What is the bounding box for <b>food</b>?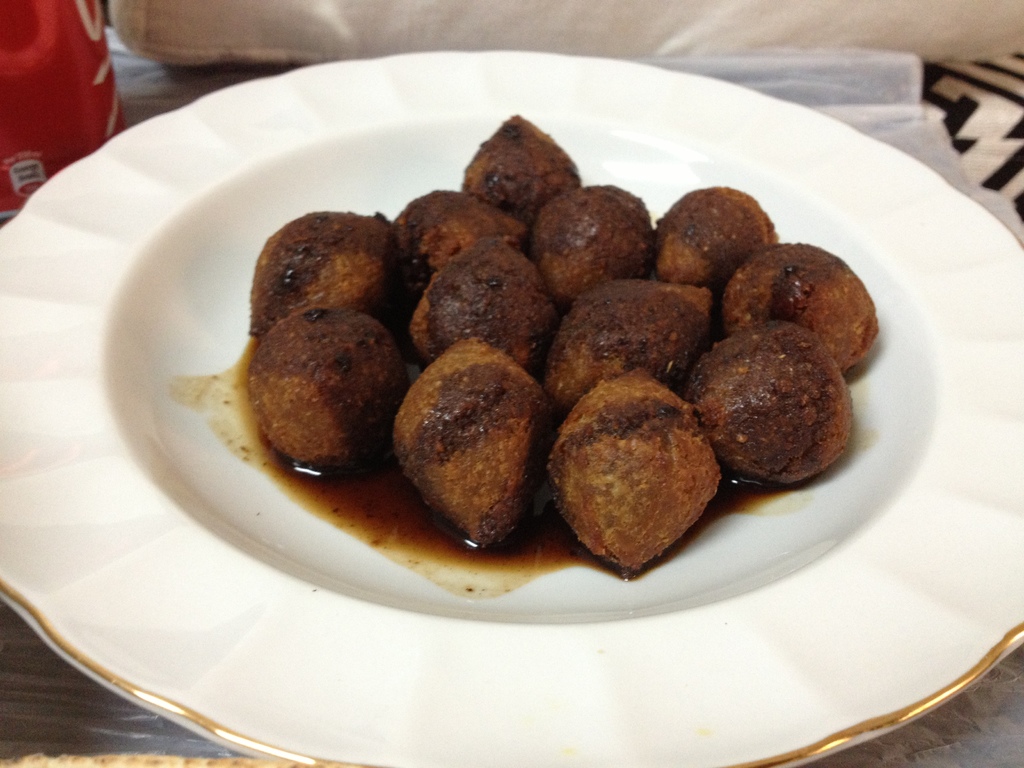
select_region(248, 309, 412, 465).
